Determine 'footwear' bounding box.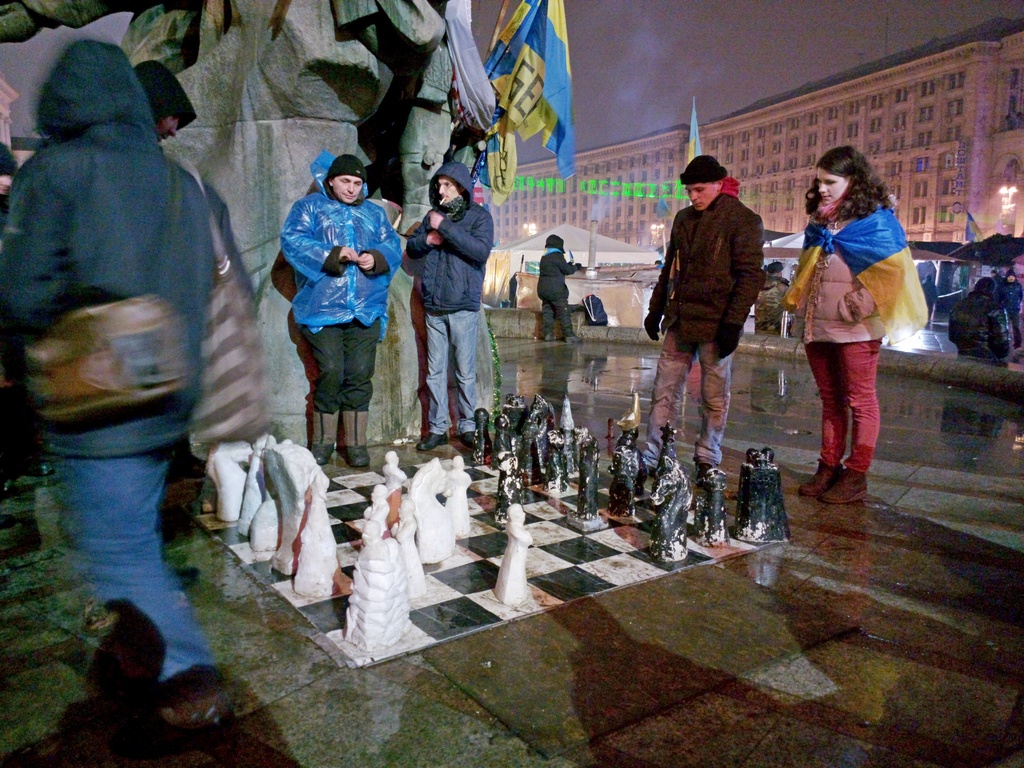
Determined: <region>564, 330, 576, 343</region>.
